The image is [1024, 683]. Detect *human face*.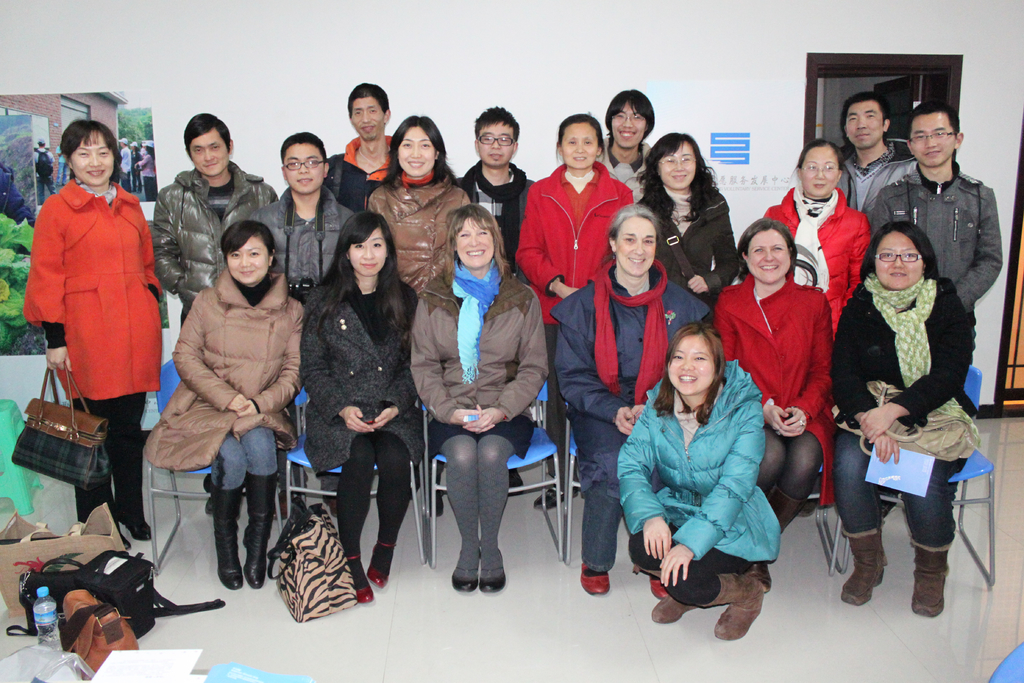
Detection: rect(666, 332, 717, 397).
